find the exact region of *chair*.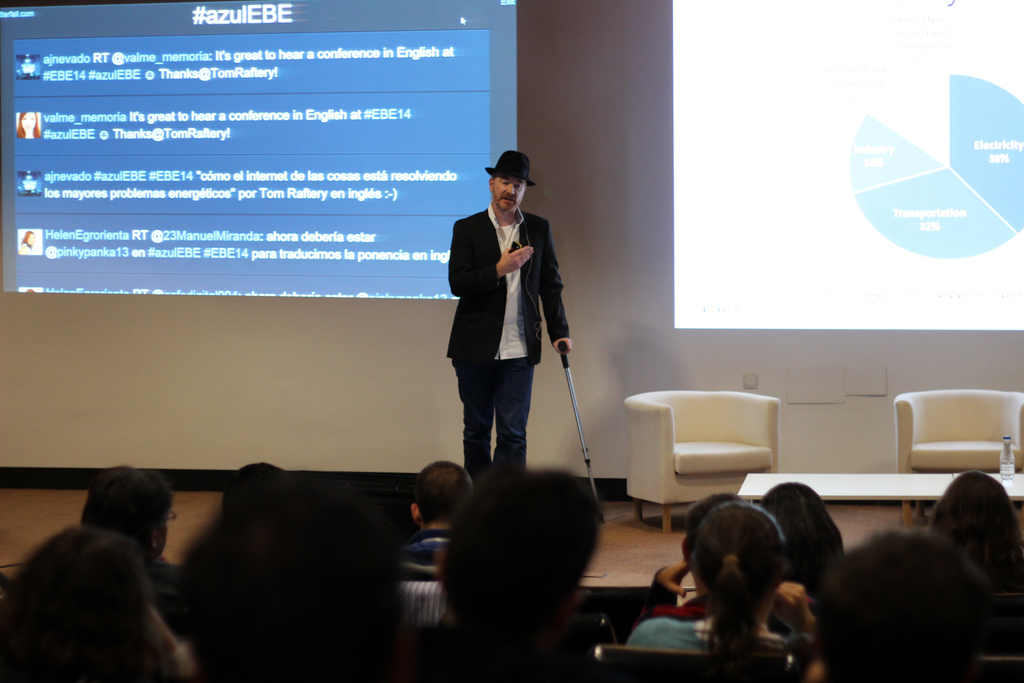
Exact region: bbox(991, 587, 1023, 655).
